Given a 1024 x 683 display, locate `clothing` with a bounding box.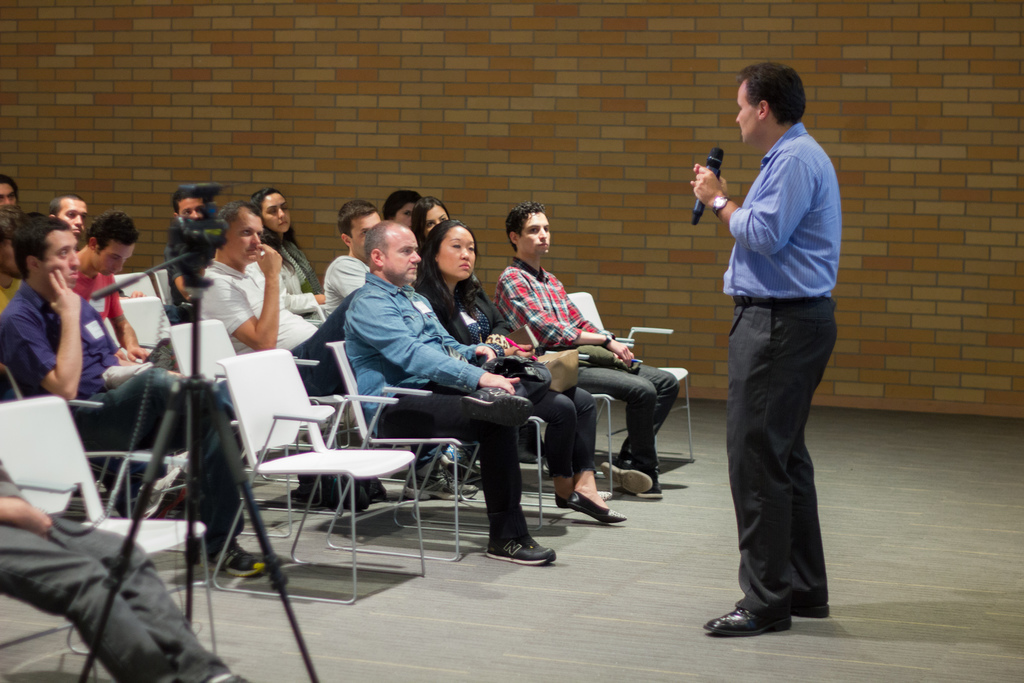
Located: left=721, top=121, right=848, bottom=604.
